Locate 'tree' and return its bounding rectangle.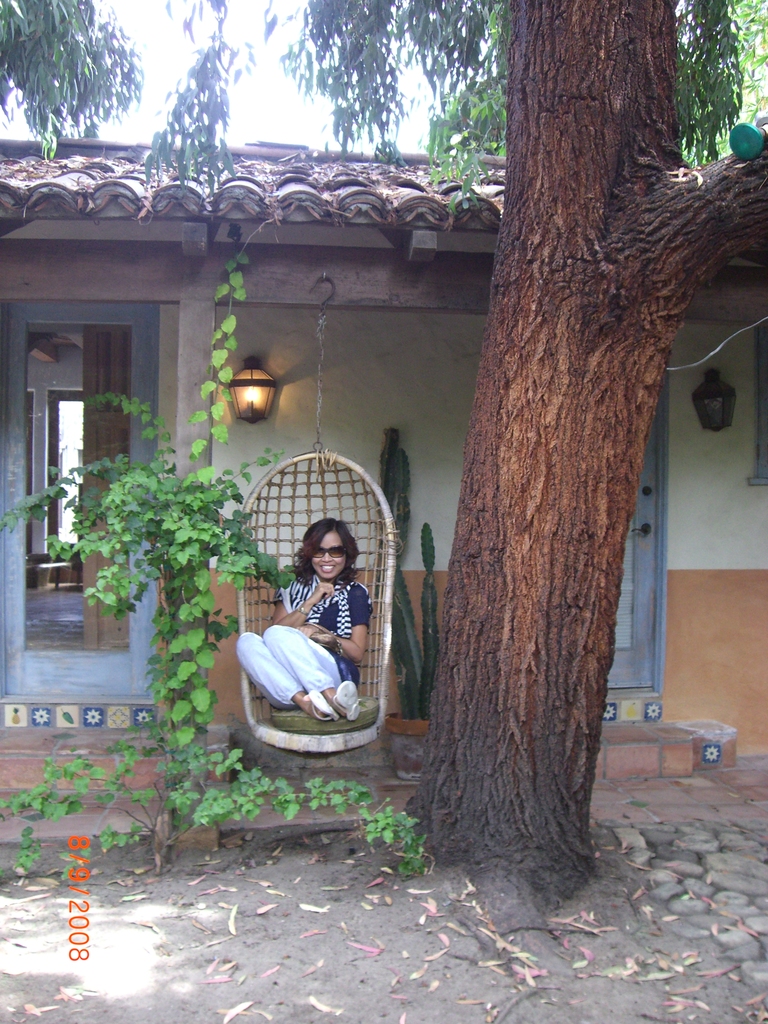
(x1=0, y1=0, x2=763, y2=911).
